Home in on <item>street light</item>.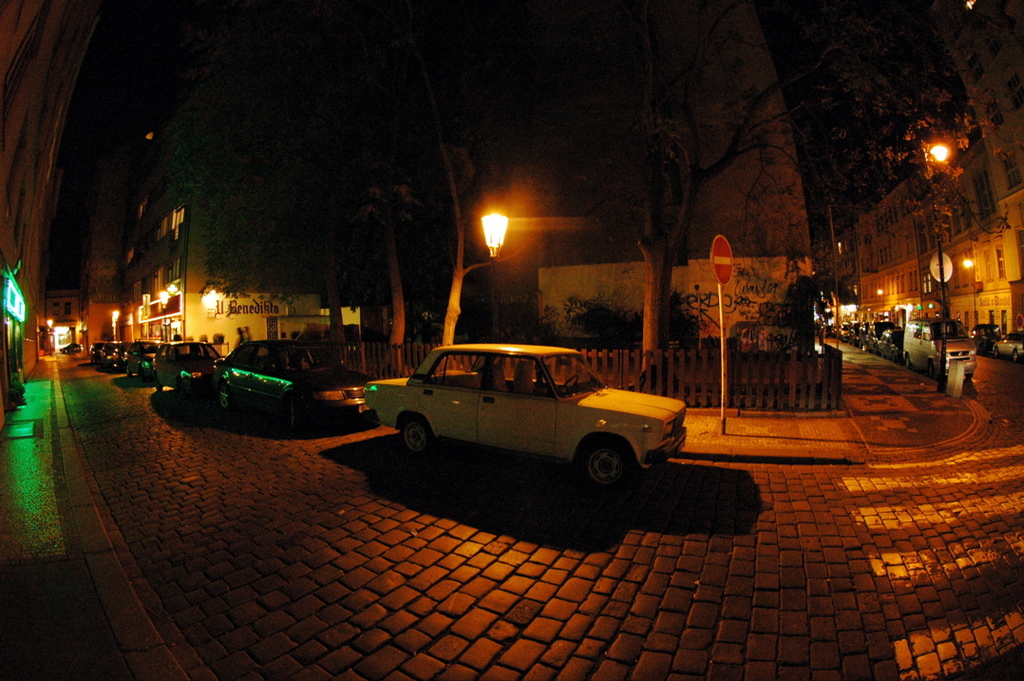
Homed in at <region>925, 143, 954, 398</region>.
